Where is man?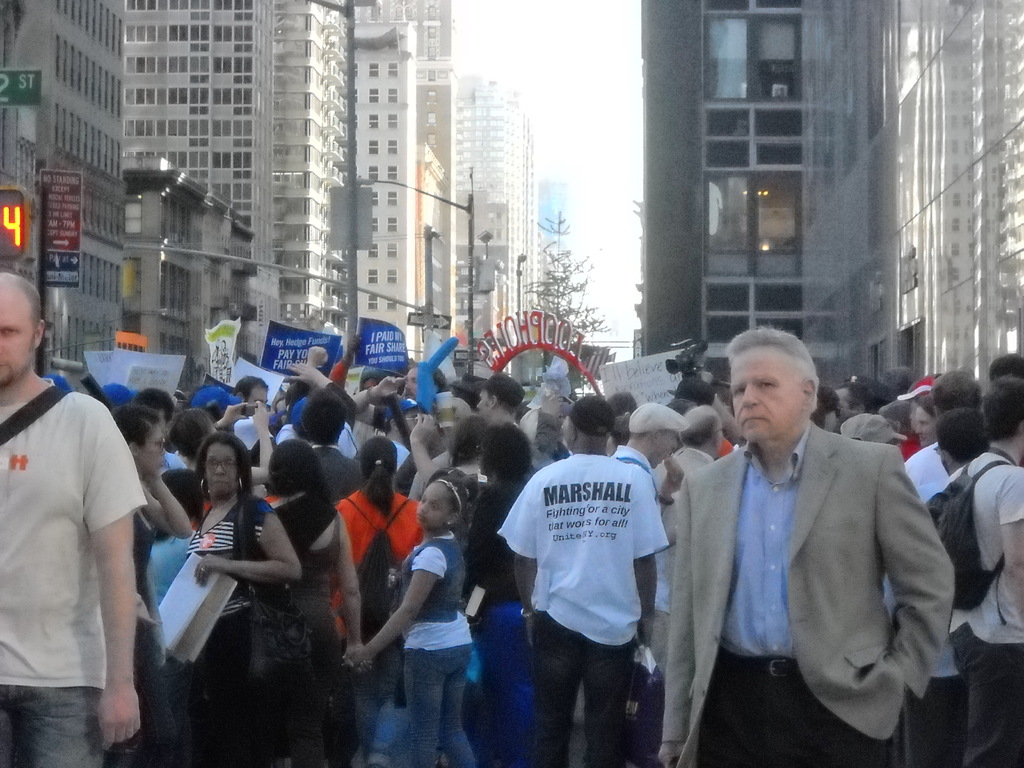
<box>475,376,524,421</box>.
